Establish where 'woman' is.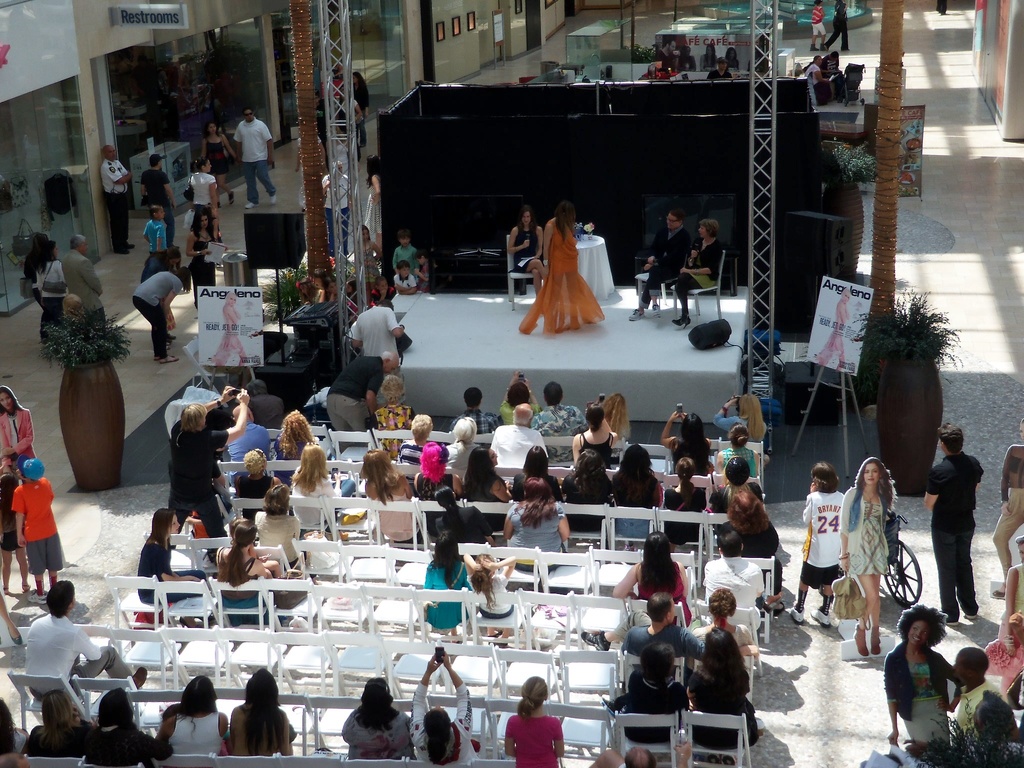
Established at bbox(364, 150, 381, 263).
